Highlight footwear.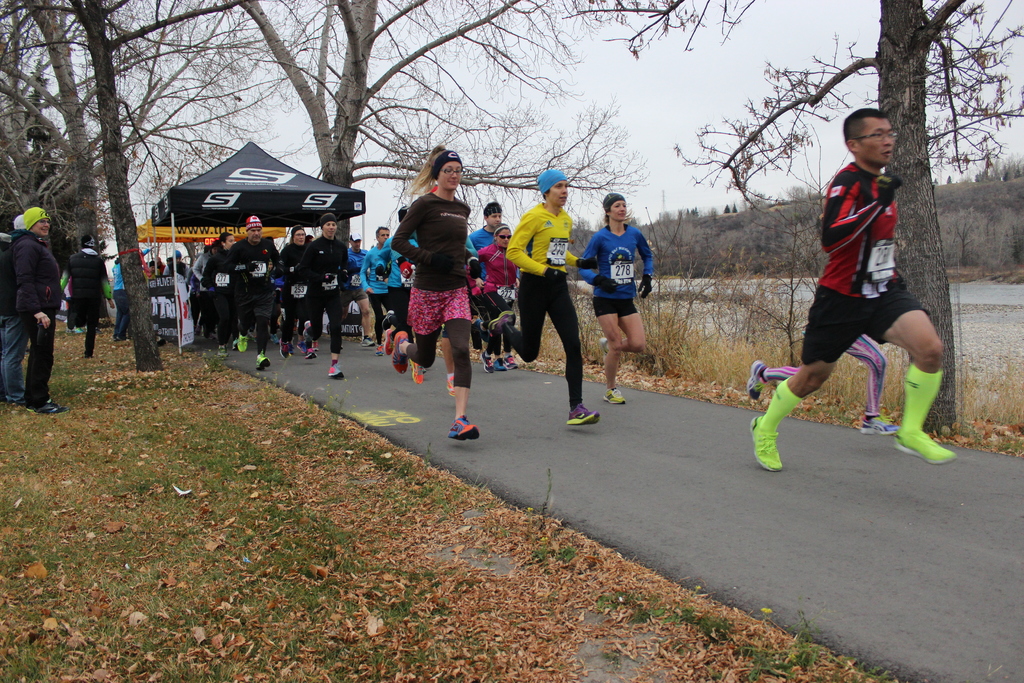
Highlighted region: region(481, 348, 495, 373).
